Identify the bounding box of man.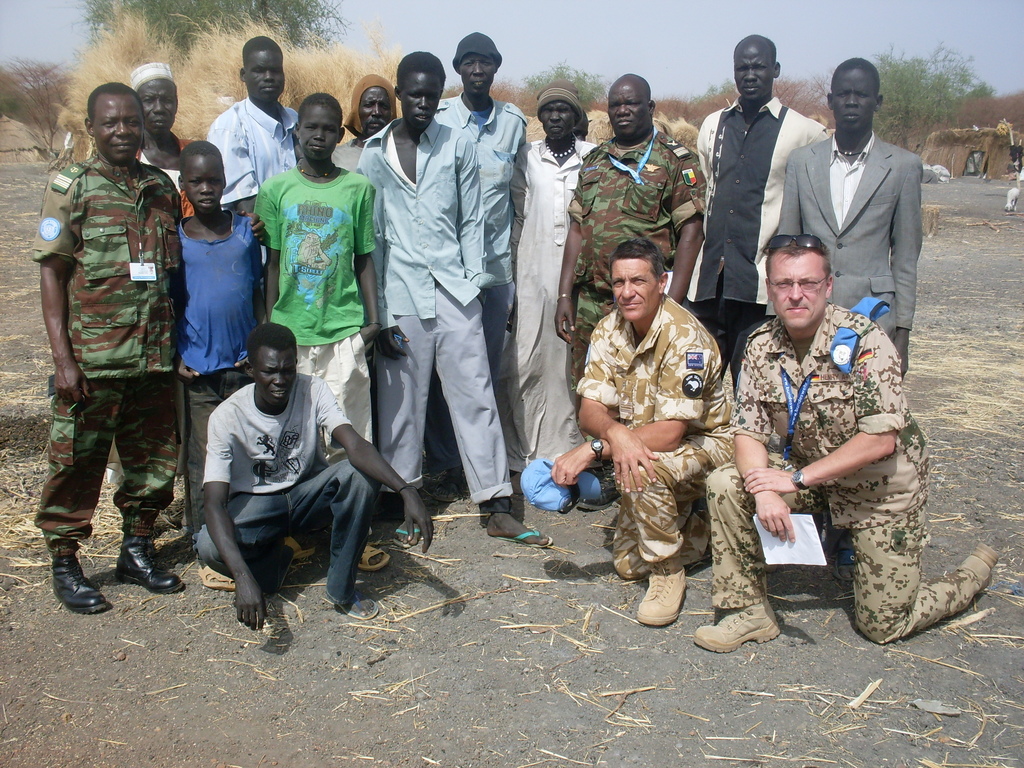
<box>180,319,390,624</box>.
